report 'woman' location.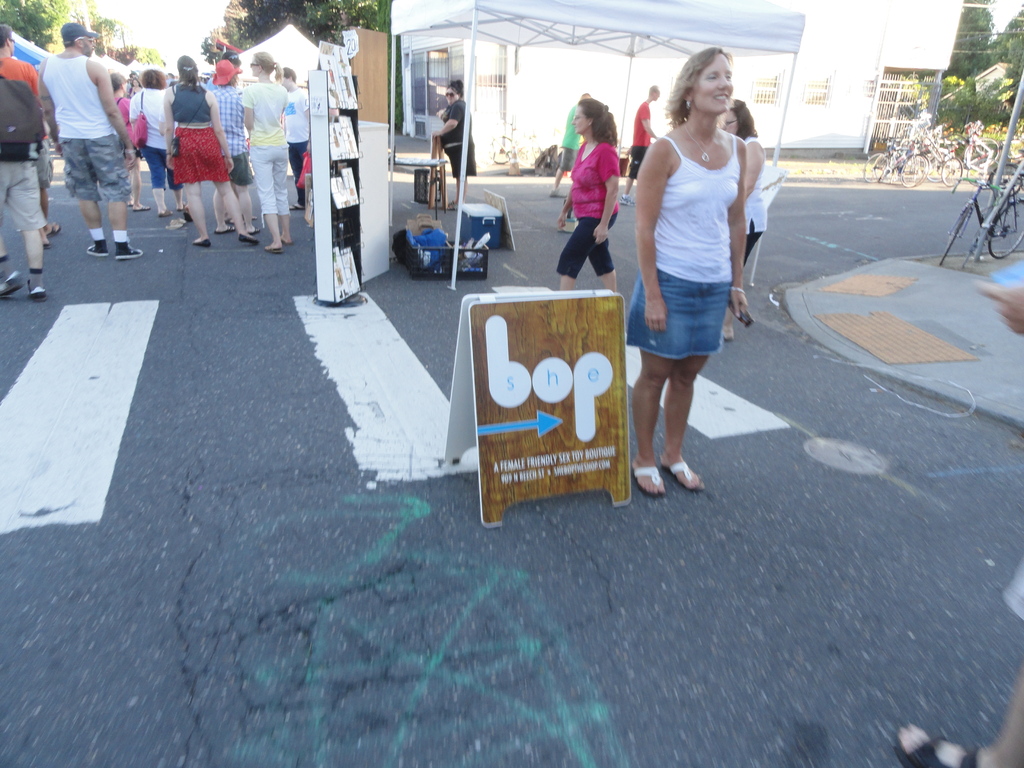
Report: box(129, 73, 144, 98).
